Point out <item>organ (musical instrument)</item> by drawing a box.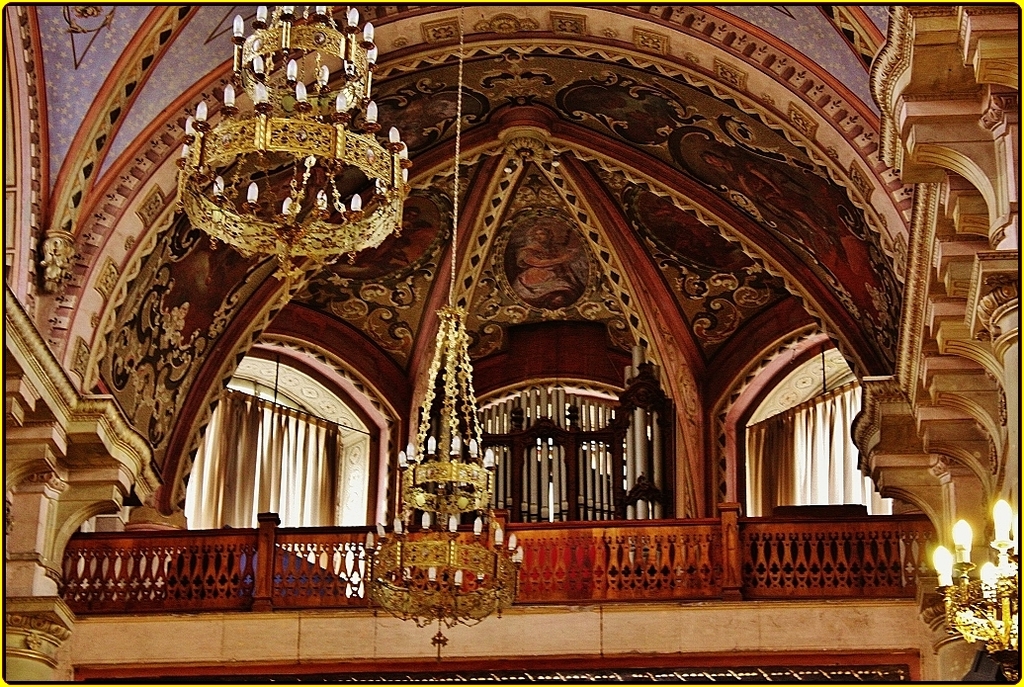
crop(405, 339, 687, 596).
